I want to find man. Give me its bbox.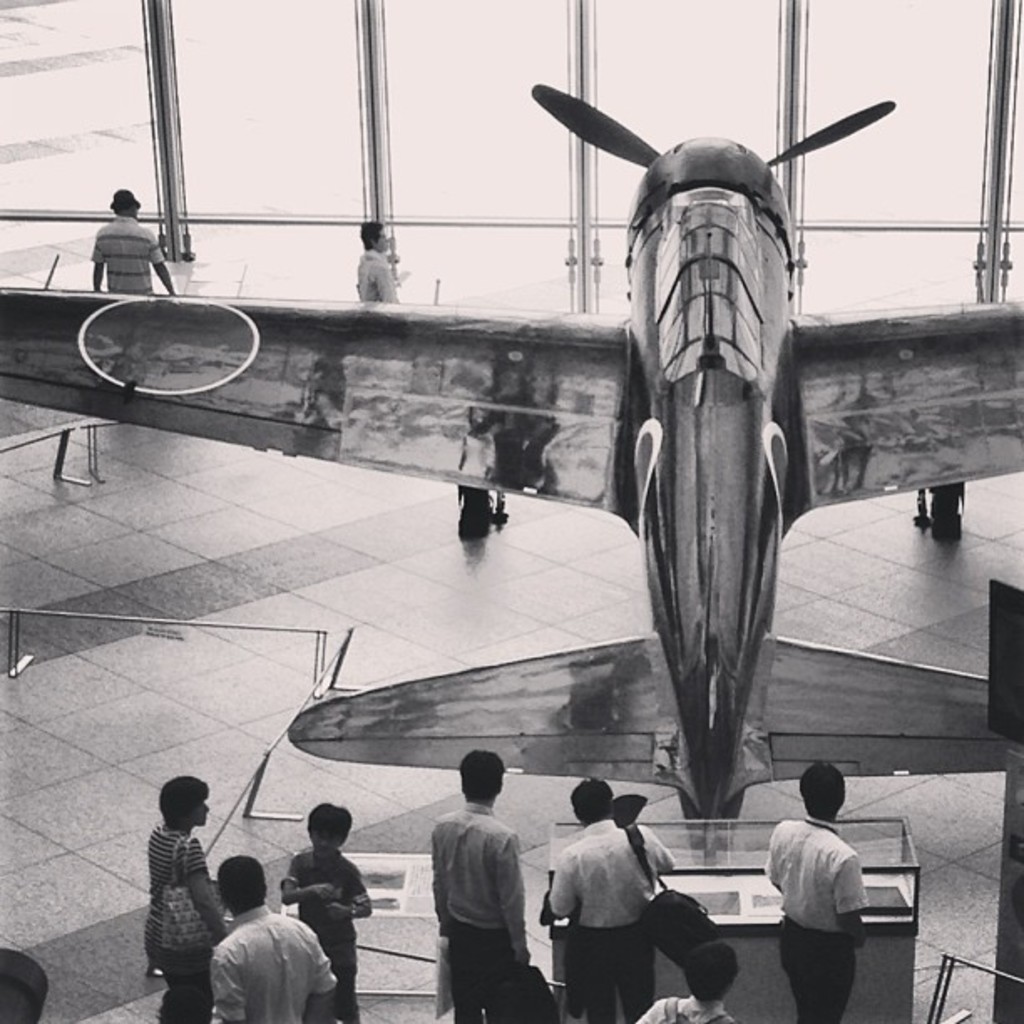
rect(211, 857, 343, 1022).
